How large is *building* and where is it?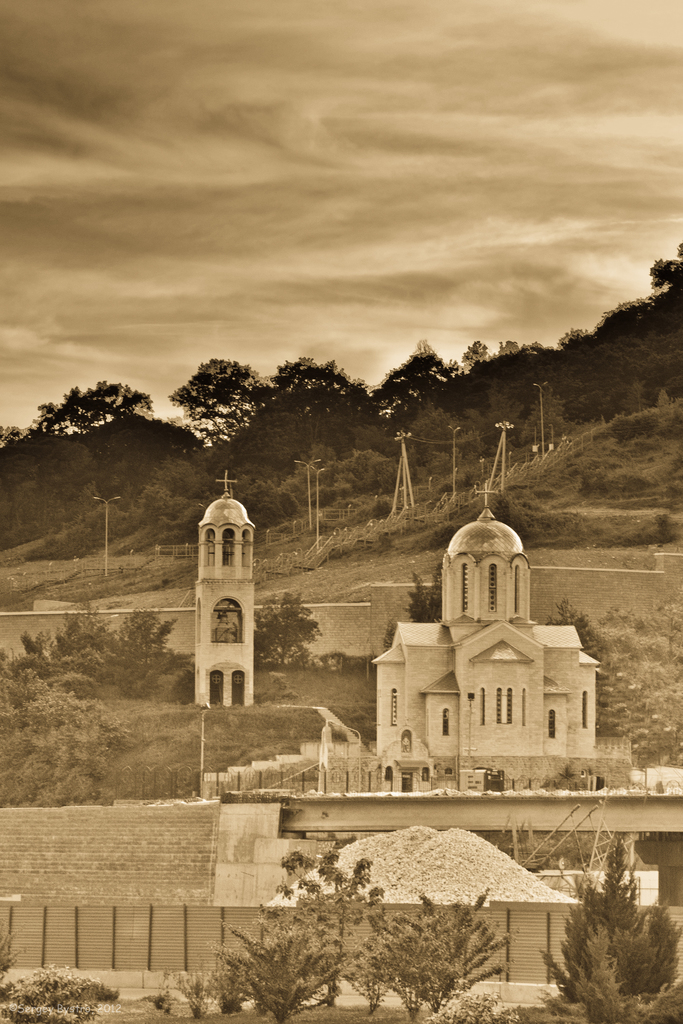
Bounding box: bbox(377, 479, 607, 784).
